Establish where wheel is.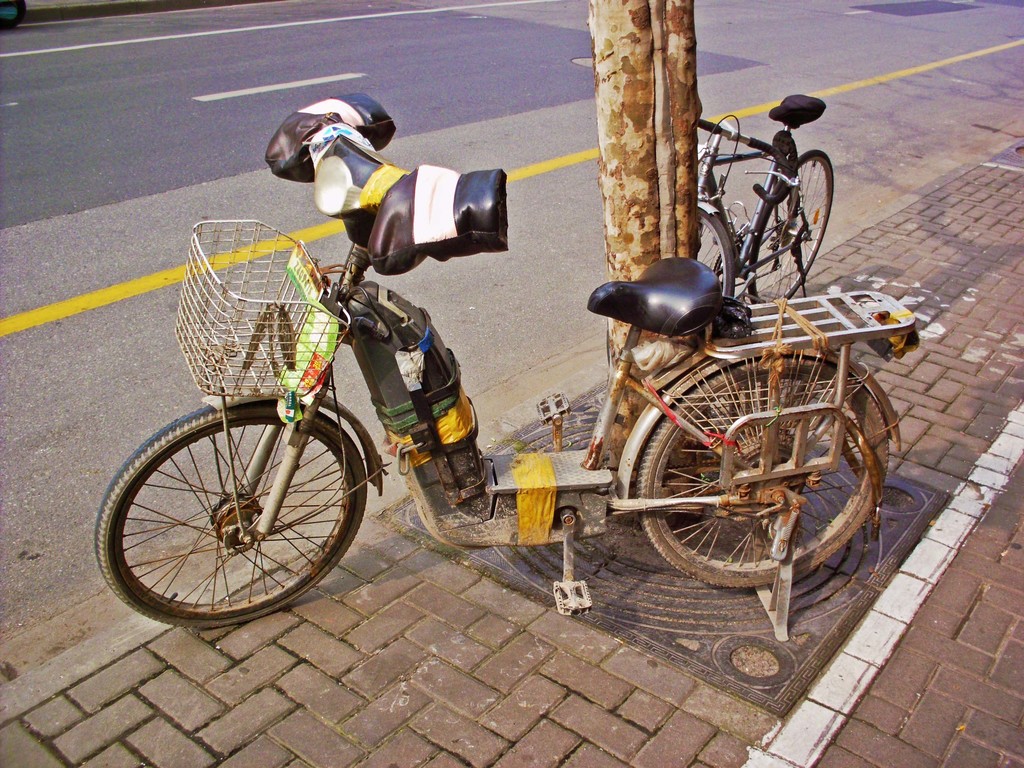
Established at 636/360/892/580.
